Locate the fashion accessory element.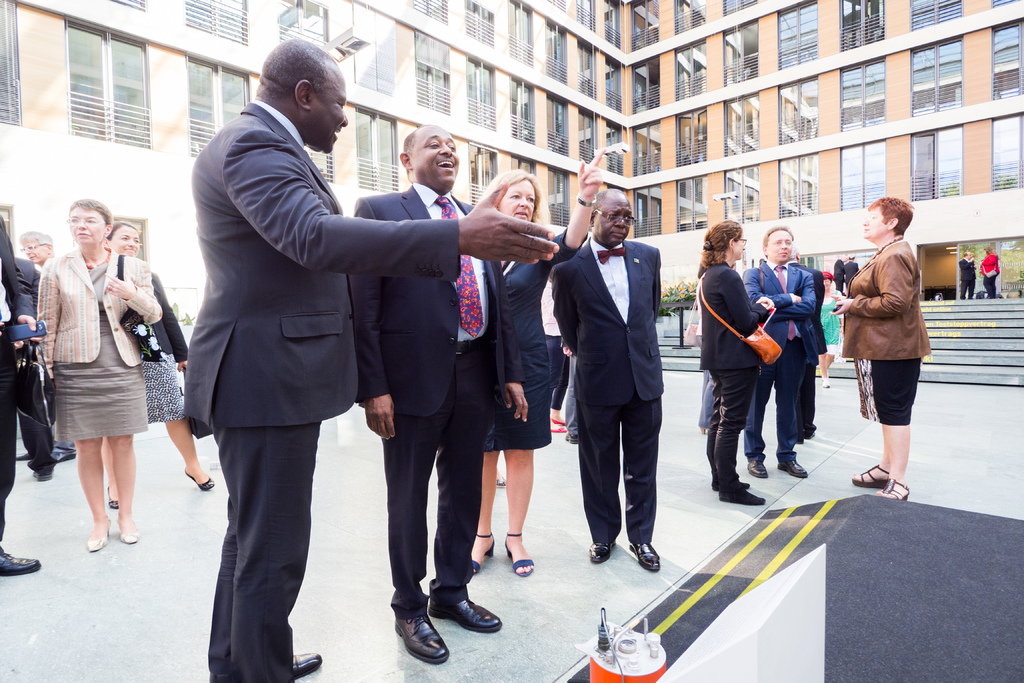
Element bbox: [x1=15, y1=337, x2=58, y2=429].
